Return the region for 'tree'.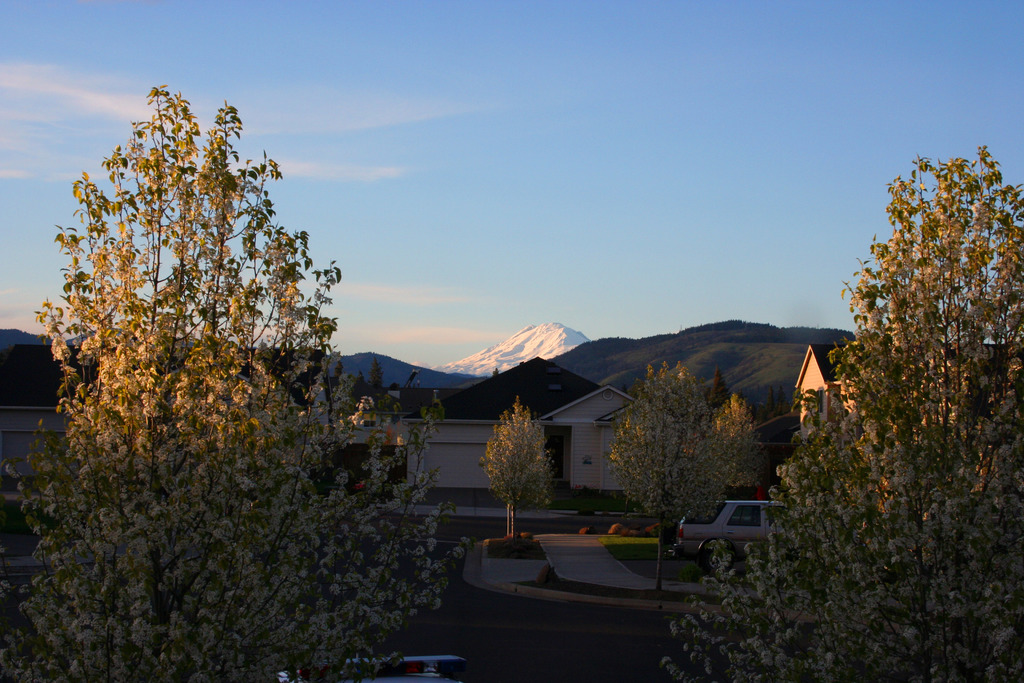
(x1=705, y1=386, x2=769, y2=499).
